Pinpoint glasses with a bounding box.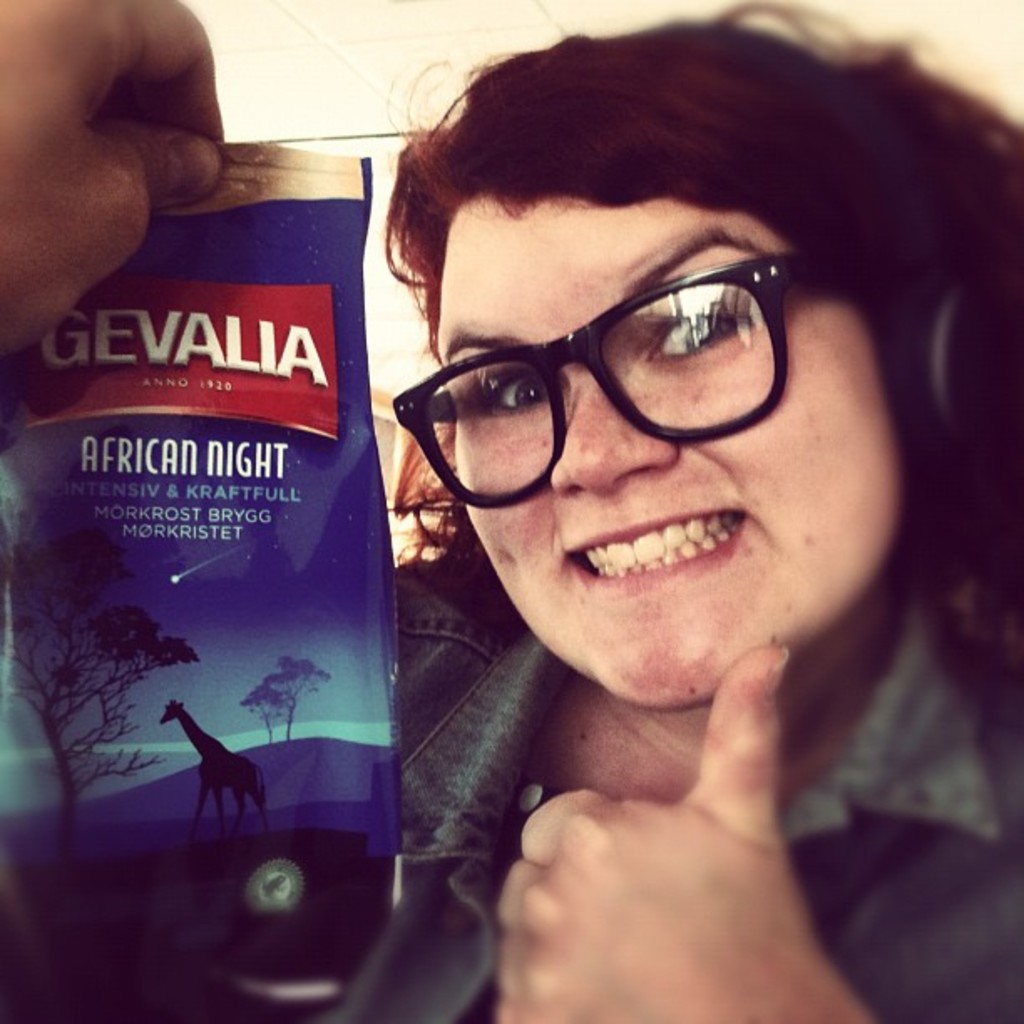
[375, 236, 848, 532].
